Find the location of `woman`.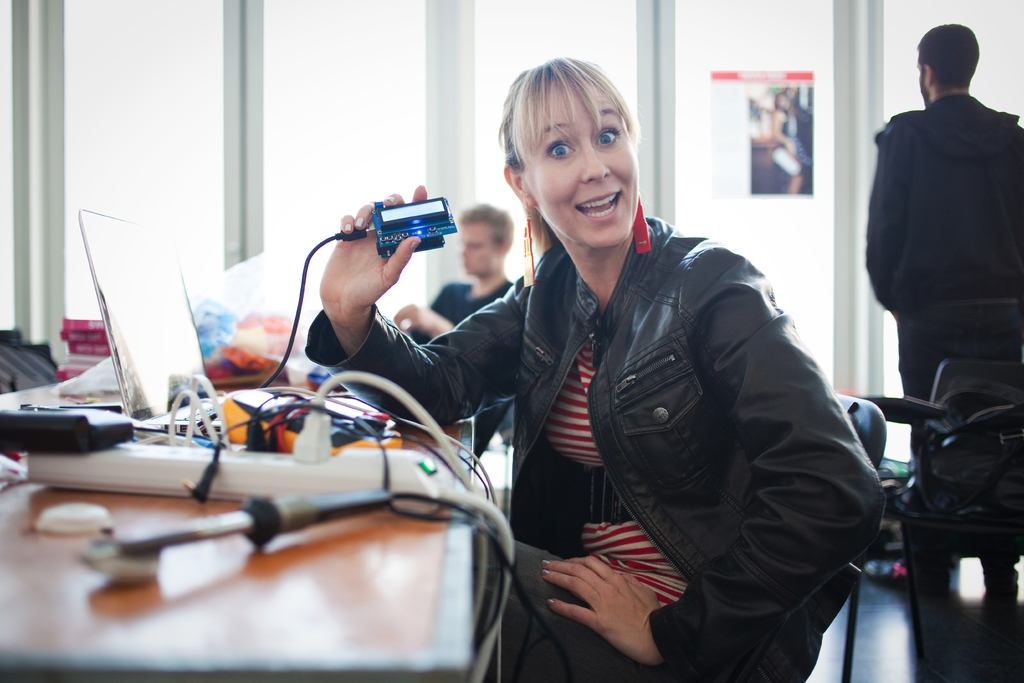
Location: left=770, top=83, right=805, bottom=194.
